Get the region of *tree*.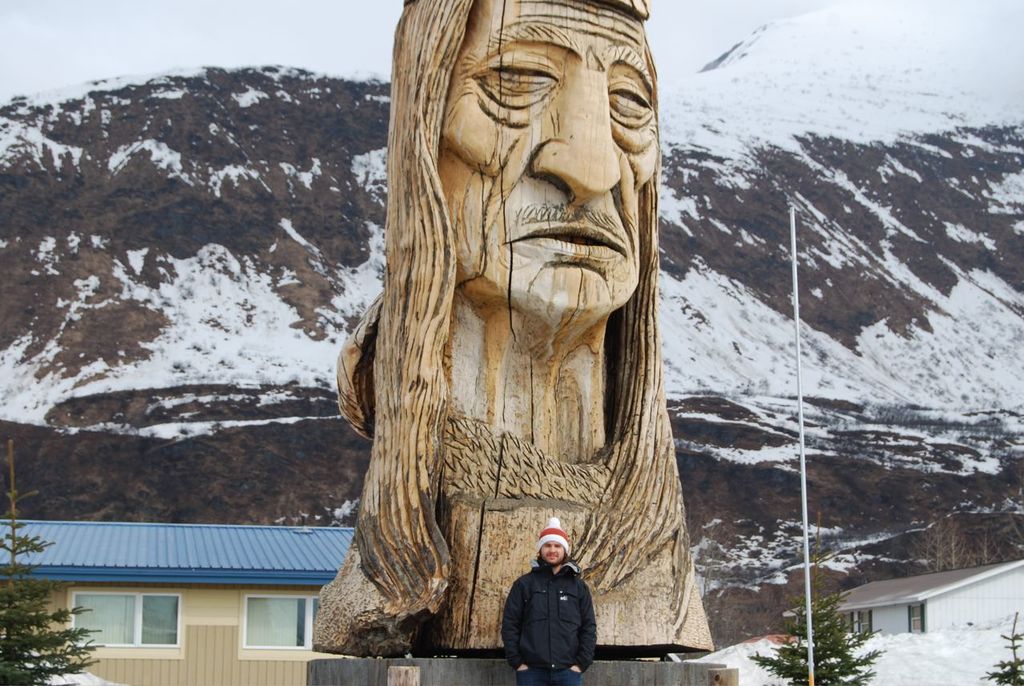
<region>974, 611, 1023, 685</region>.
